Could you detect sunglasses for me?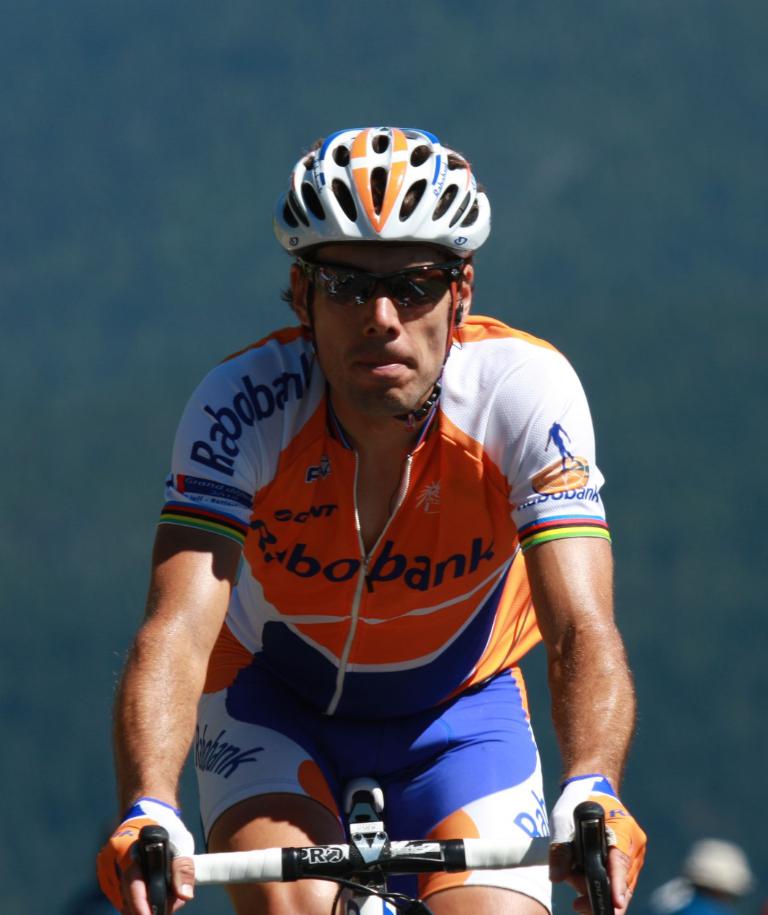
Detection result: bbox=(301, 257, 465, 314).
